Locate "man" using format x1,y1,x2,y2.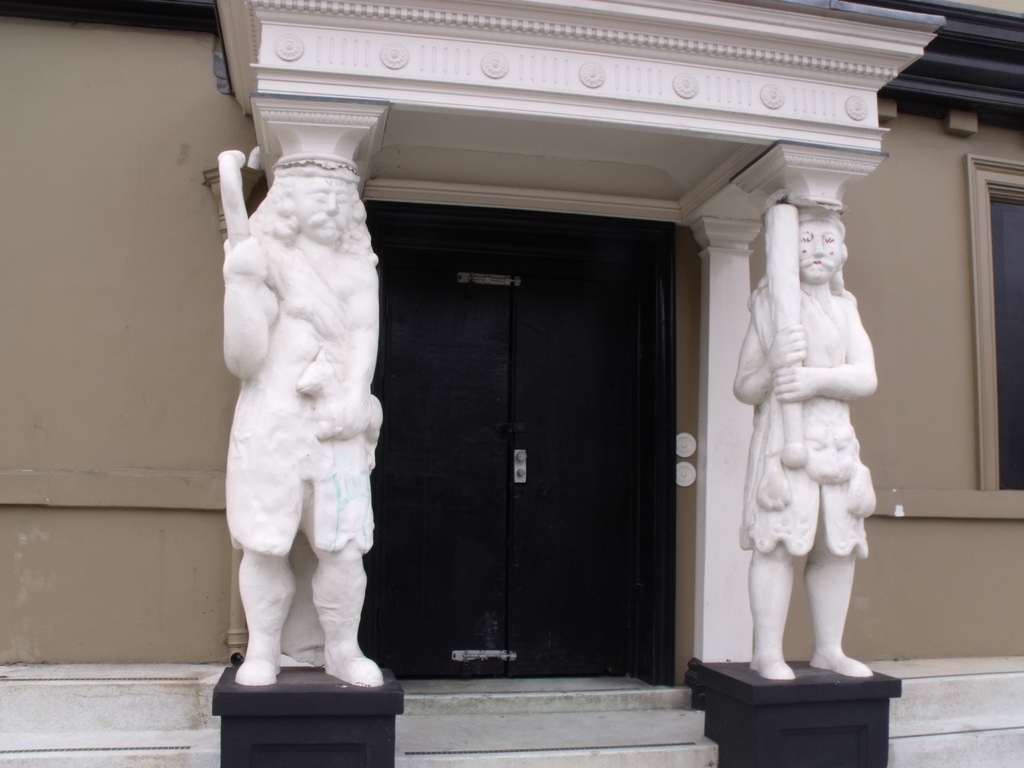
211,161,380,673.
